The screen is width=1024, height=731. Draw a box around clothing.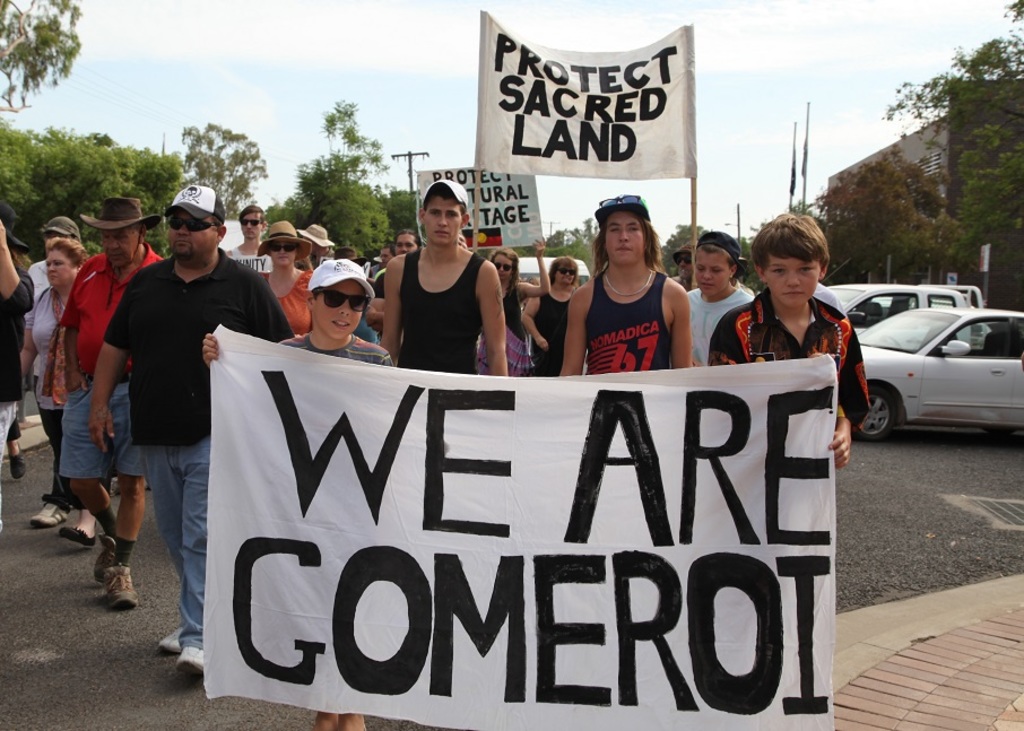
rect(682, 288, 741, 363).
